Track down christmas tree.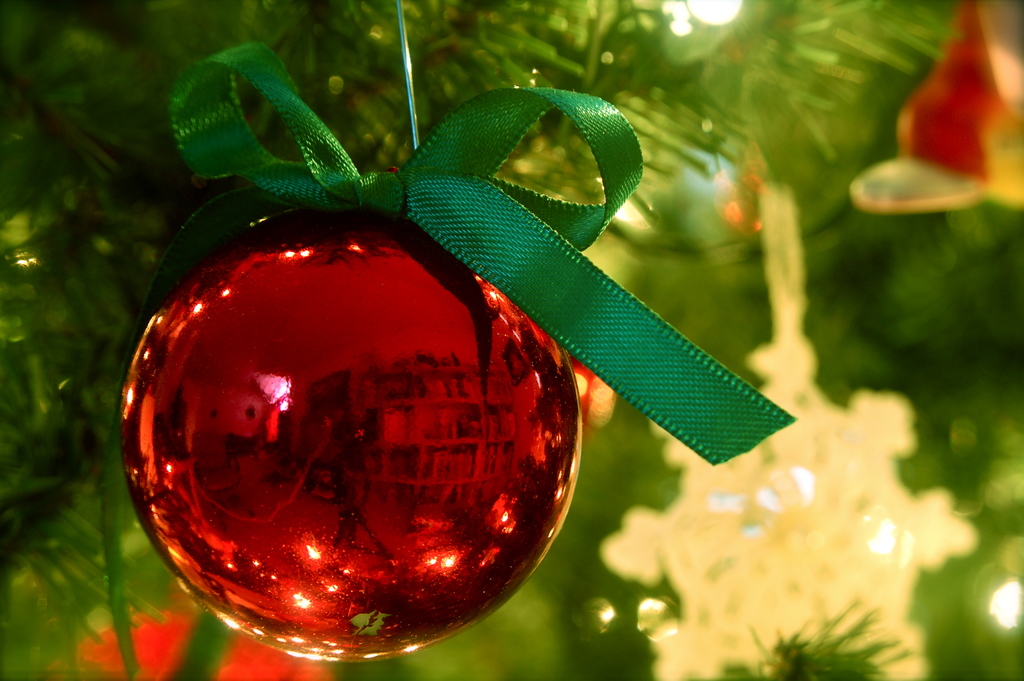
Tracked to <region>0, 0, 1023, 680</region>.
